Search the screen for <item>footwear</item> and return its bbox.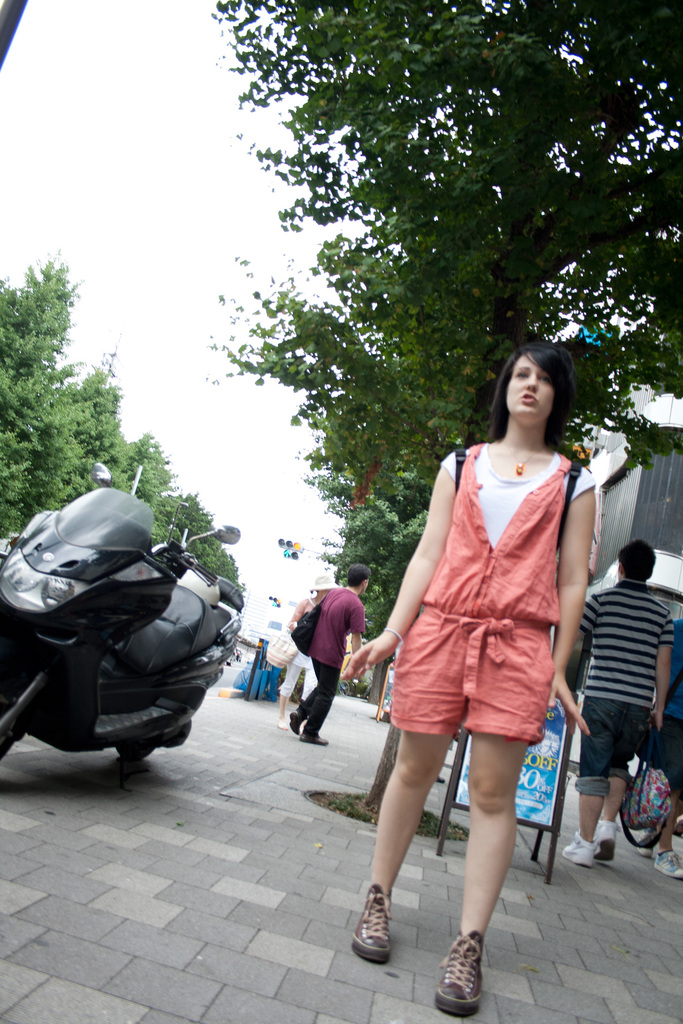
Found: Rect(593, 817, 623, 867).
